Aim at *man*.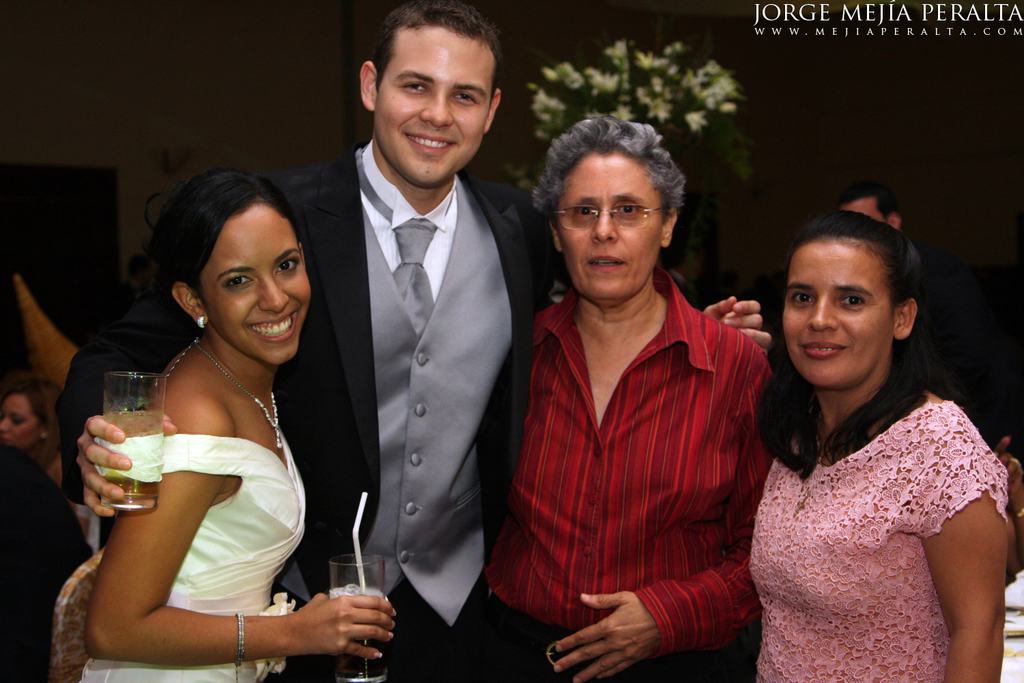
Aimed at 835:178:1023:451.
